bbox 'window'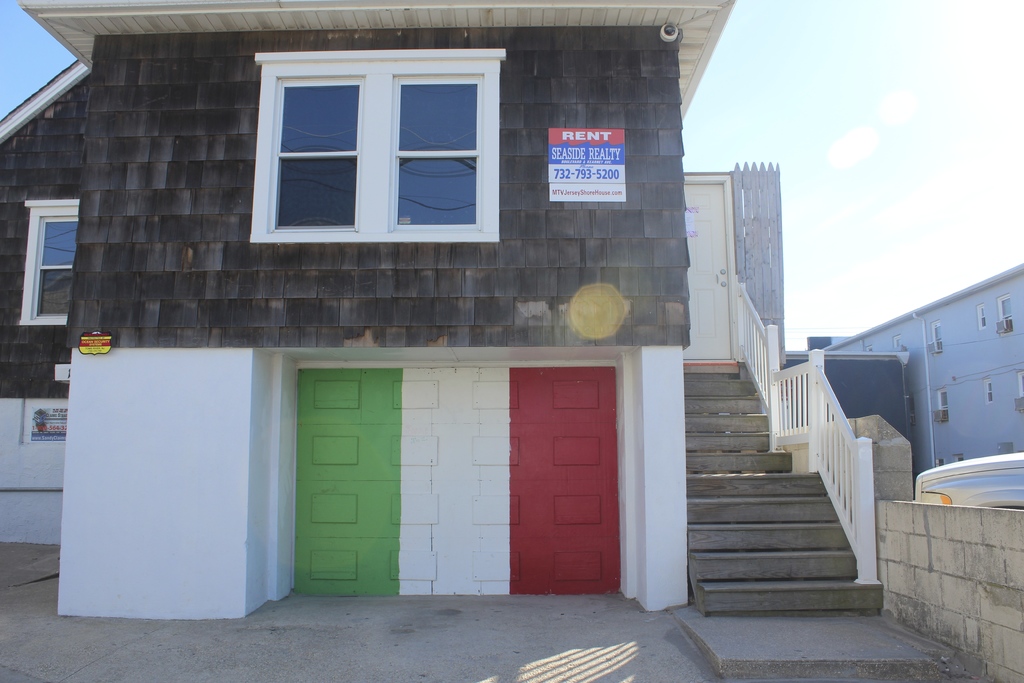
BBox(930, 461, 939, 473)
